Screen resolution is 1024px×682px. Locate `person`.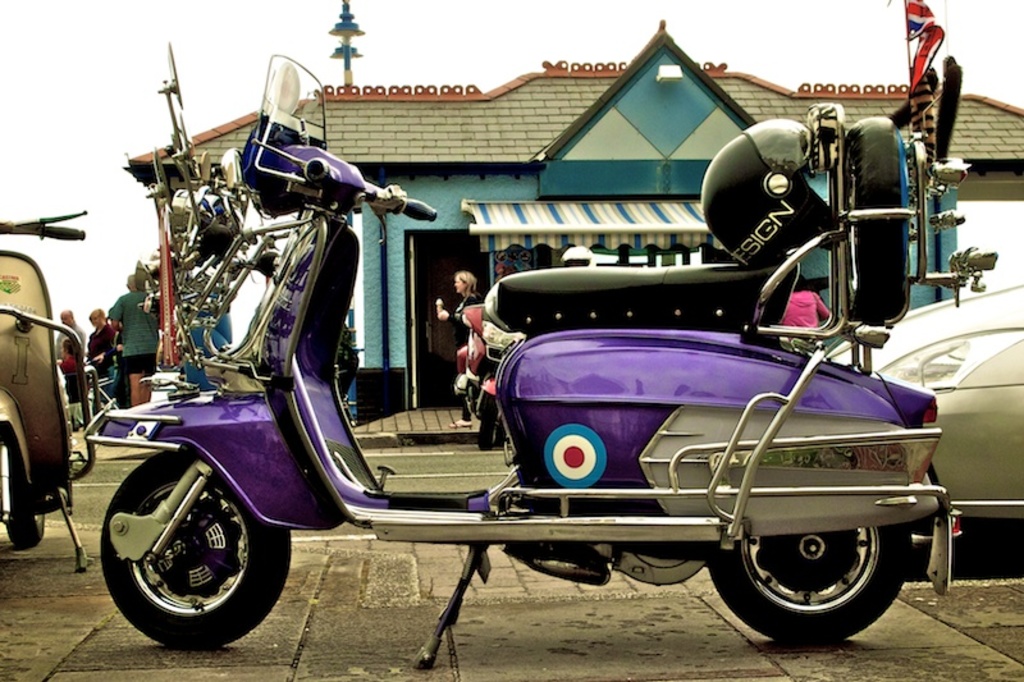
(777, 270, 831, 339).
